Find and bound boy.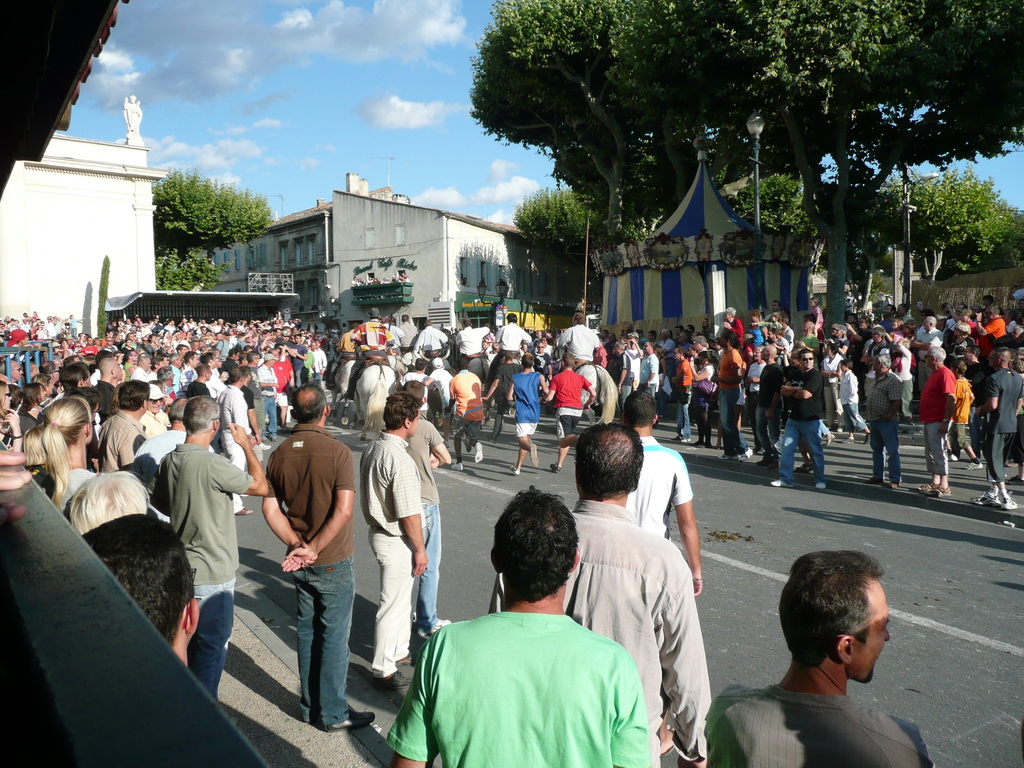
Bound: <box>950,364,981,466</box>.
